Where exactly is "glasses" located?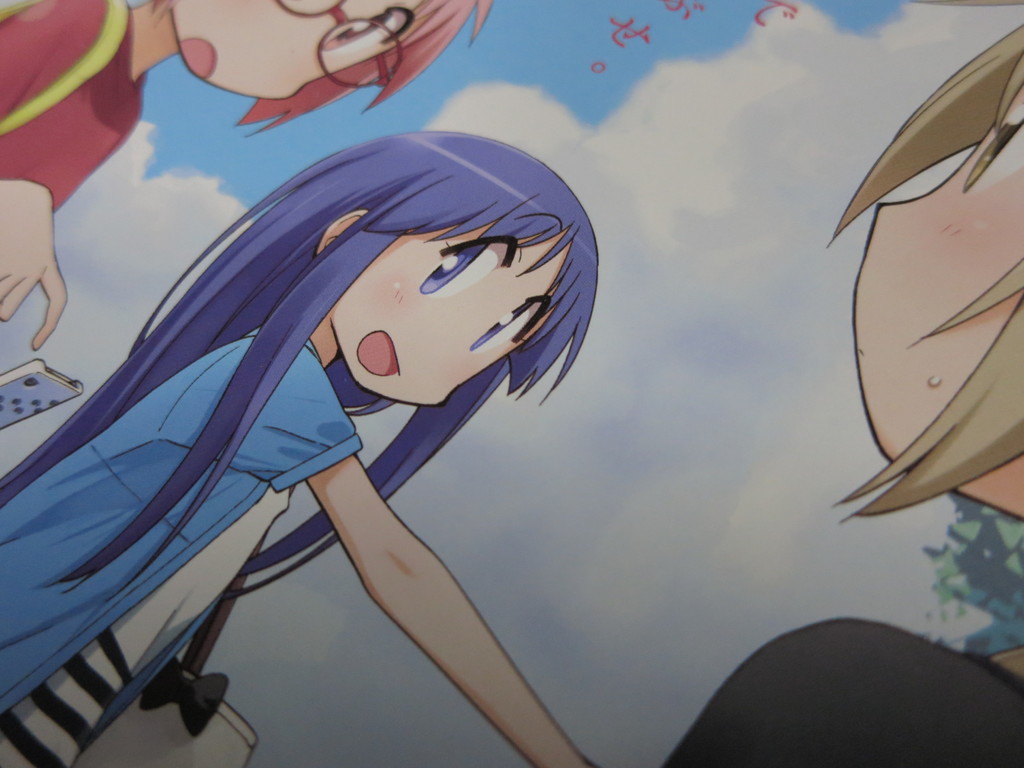
Its bounding box is [left=271, top=0, right=406, bottom=89].
